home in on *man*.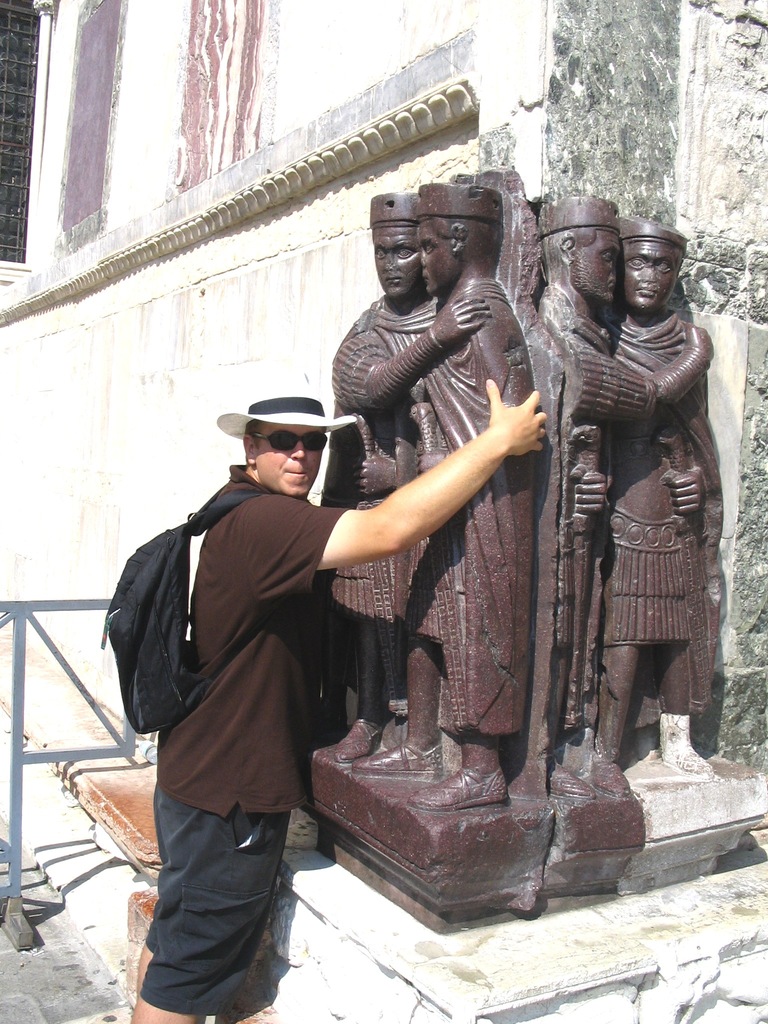
Homed in at <bbox>131, 291, 532, 965</bbox>.
